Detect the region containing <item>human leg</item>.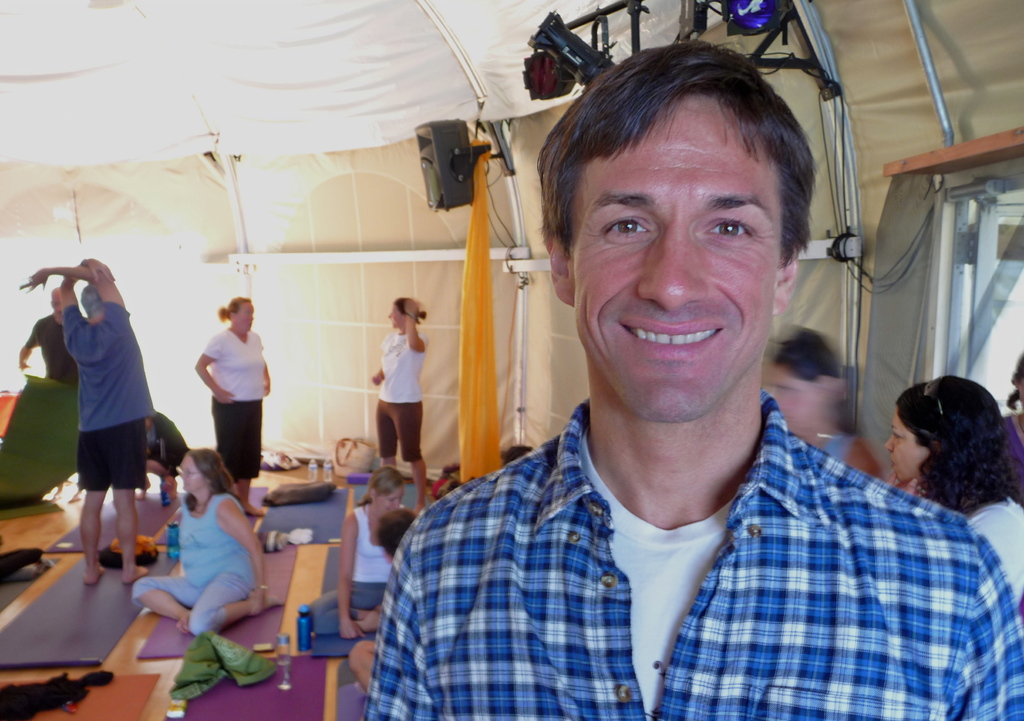
{"left": 305, "top": 588, "right": 388, "bottom": 633}.
